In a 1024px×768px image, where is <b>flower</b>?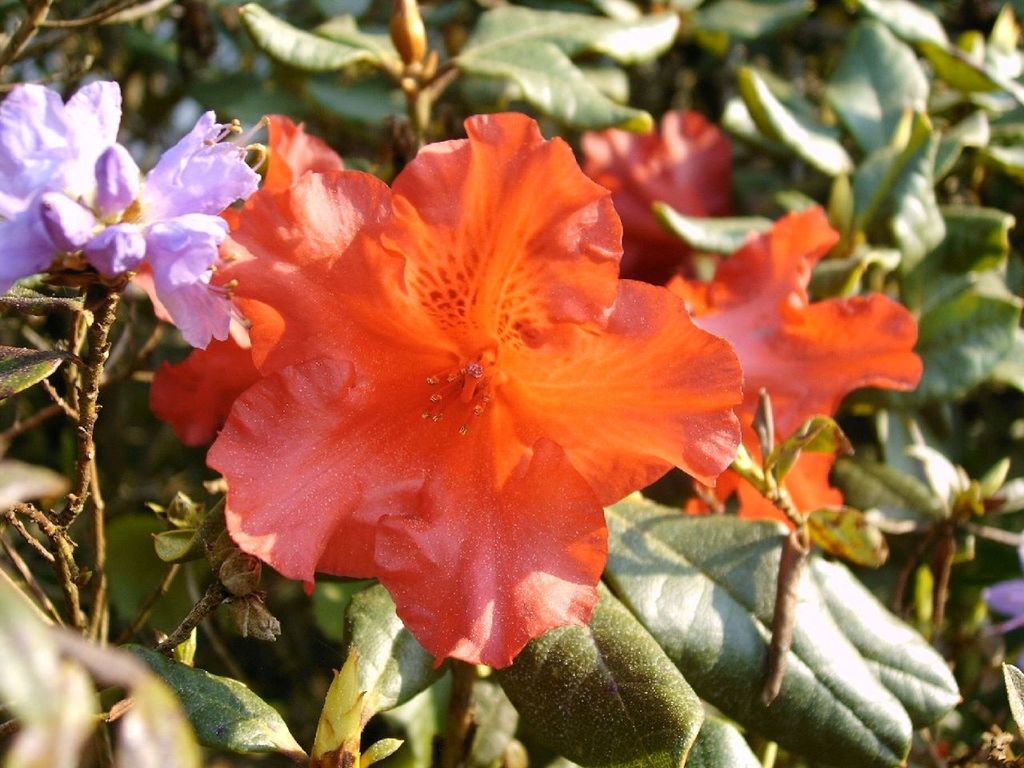
BBox(127, 109, 346, 455).
